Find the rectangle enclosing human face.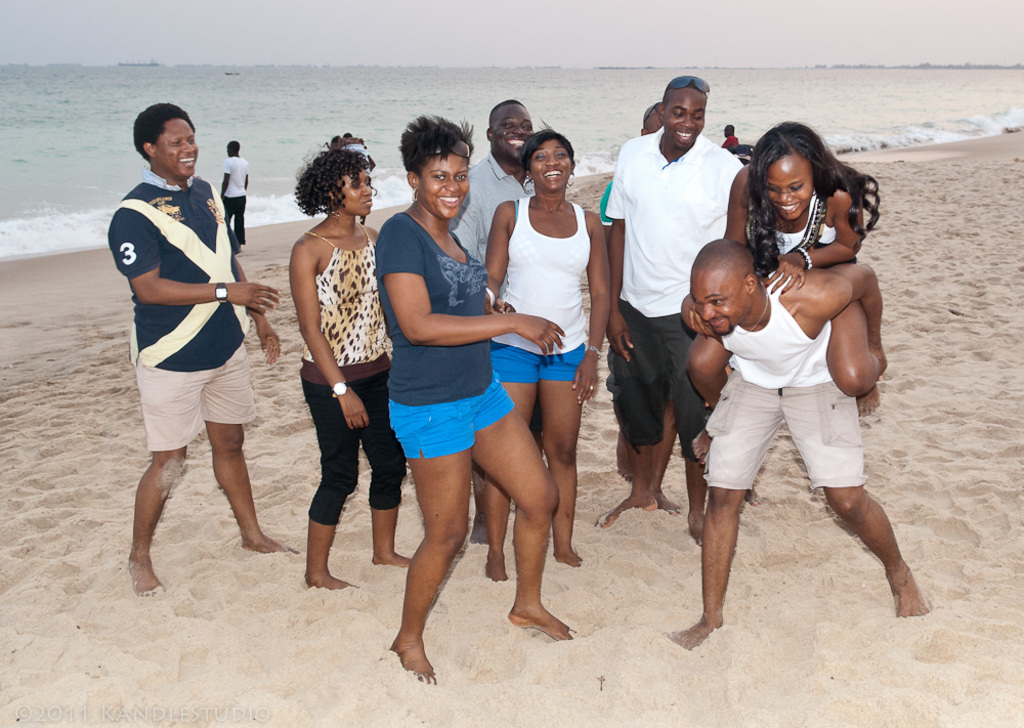
(left=418, top=154, right=471, bottom=221).
